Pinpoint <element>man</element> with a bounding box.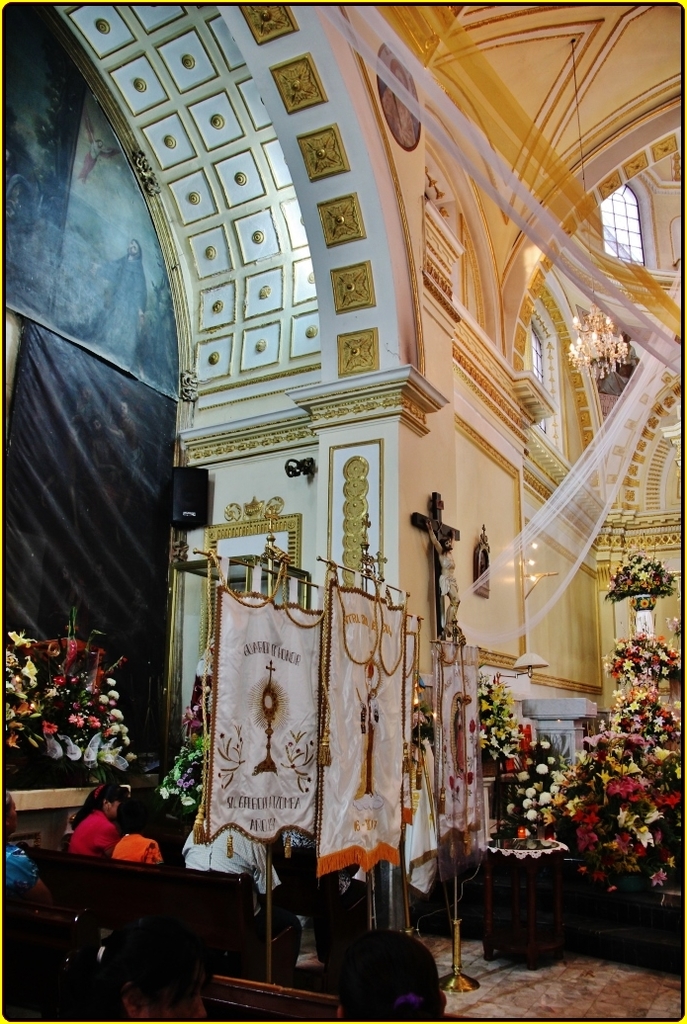
pyautogui.locateOnScreen(338, 923, 442, 1023).
